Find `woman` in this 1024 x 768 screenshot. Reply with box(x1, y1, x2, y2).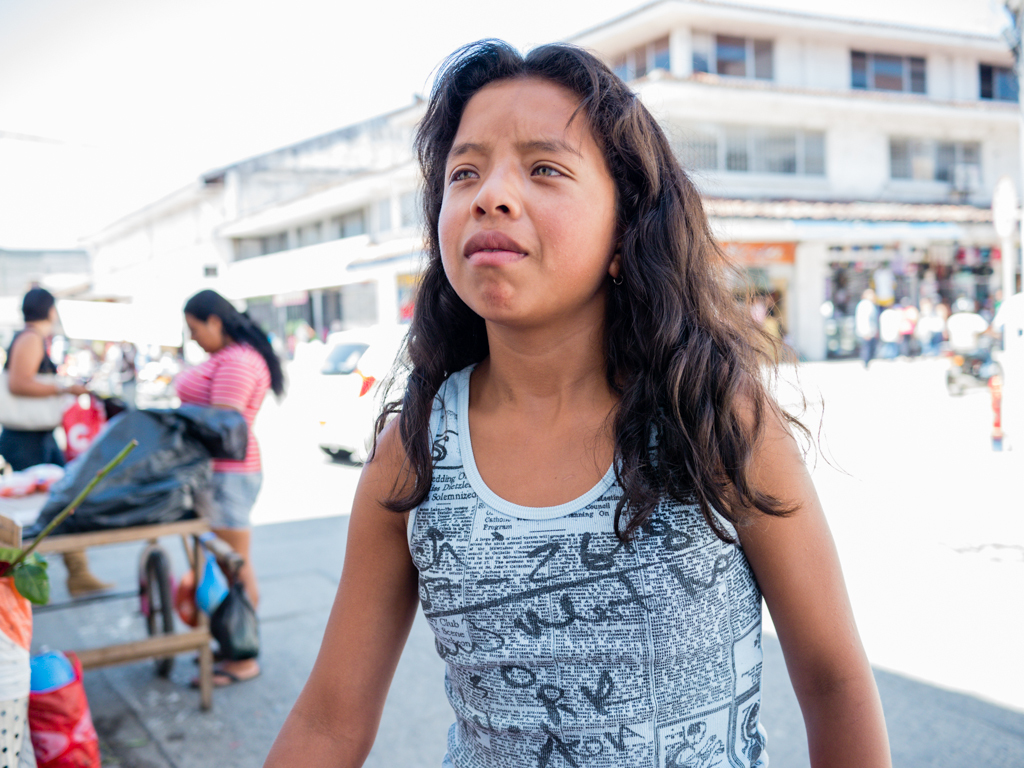
box(172, 286, 286, 689).
